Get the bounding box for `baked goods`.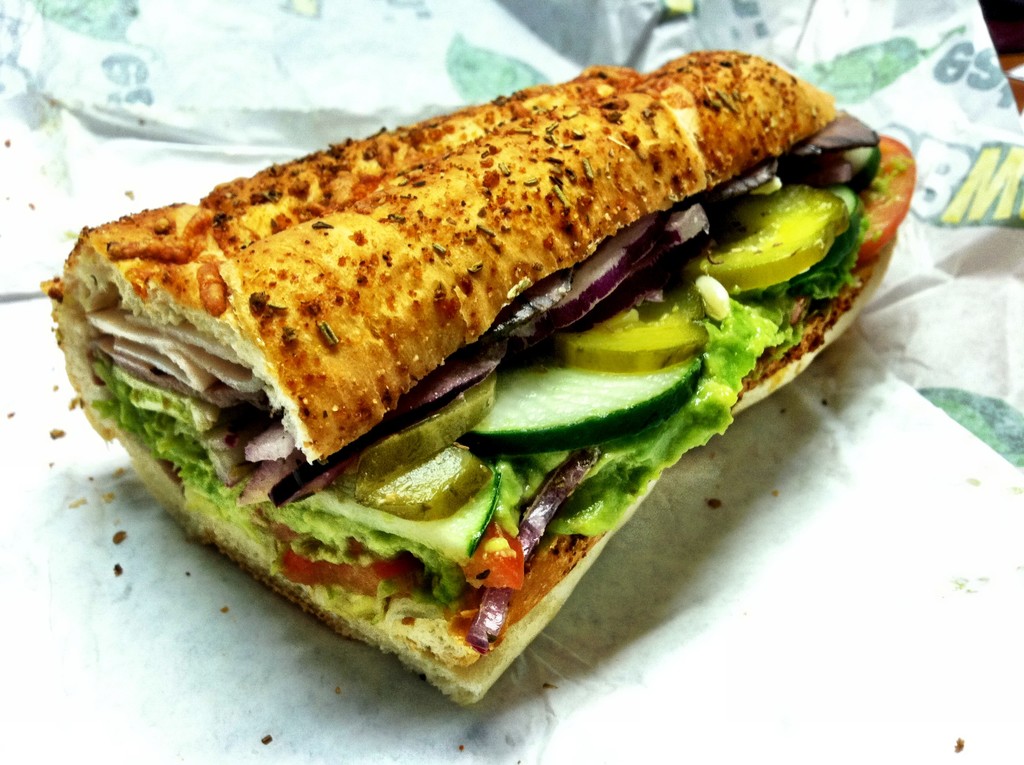
rect(38, 45, 916, 711).
